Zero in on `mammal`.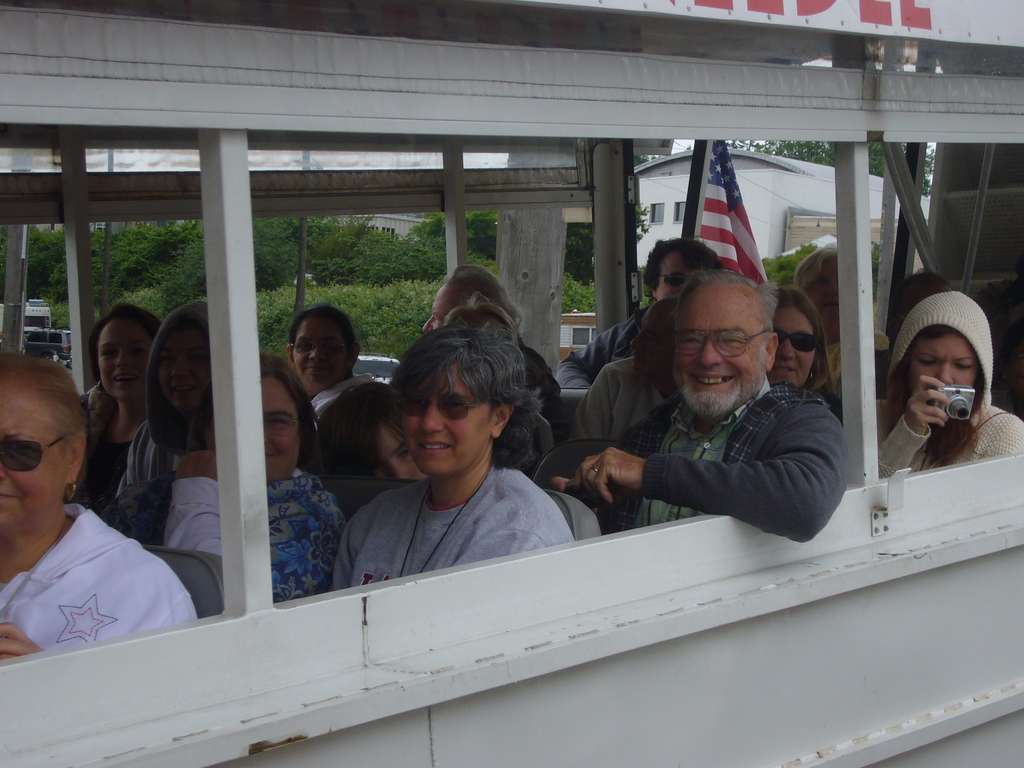
Zeroed in: select_region(565, 295, 678, 442).
